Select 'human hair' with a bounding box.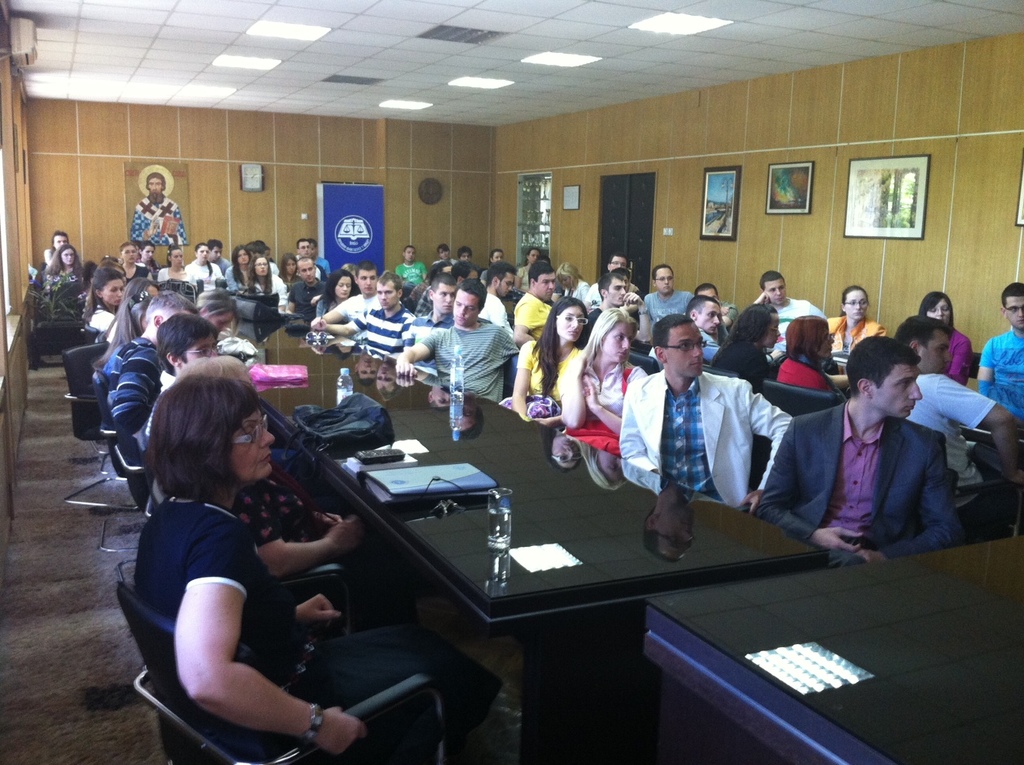
<bbox>426, 269, 454, 292</bbox>.
